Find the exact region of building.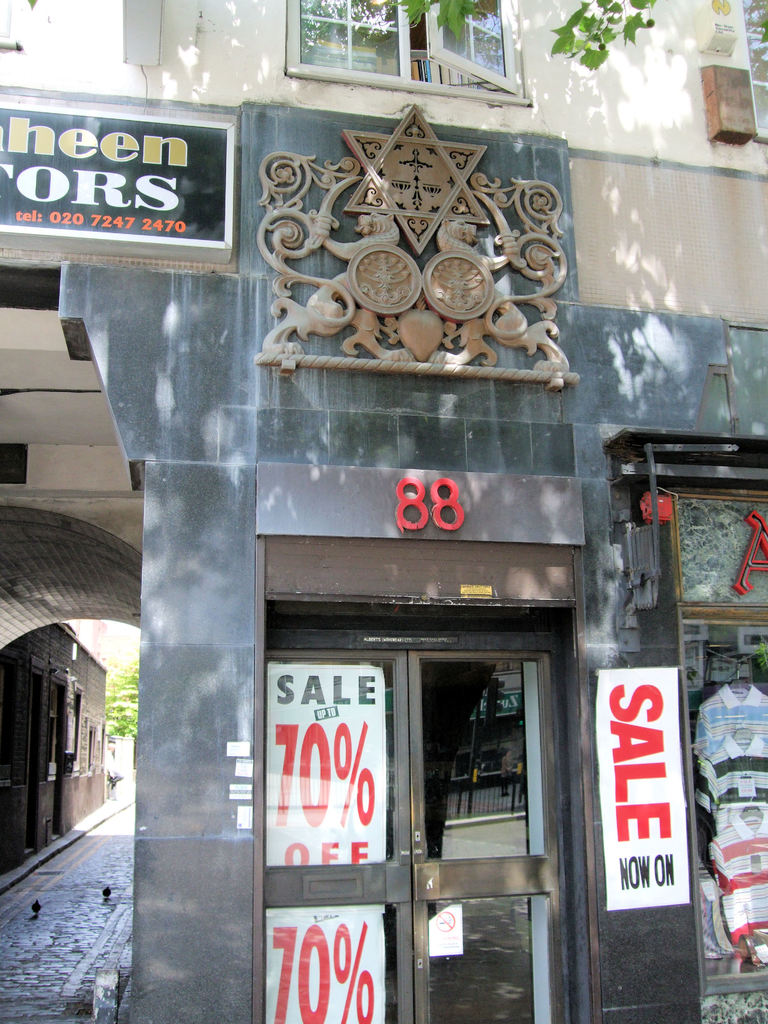
Exact region: (left=0, top=622, right=106, bottom=870).
